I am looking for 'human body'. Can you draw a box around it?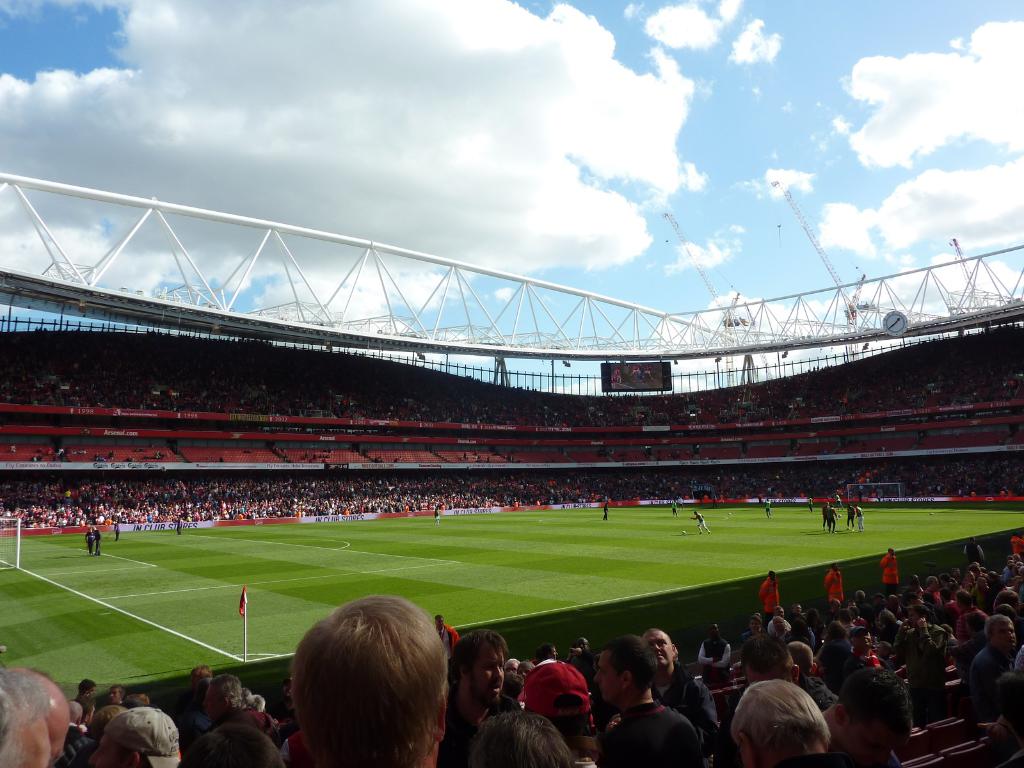
Sure, the bounding box is (848,504,853,527).
